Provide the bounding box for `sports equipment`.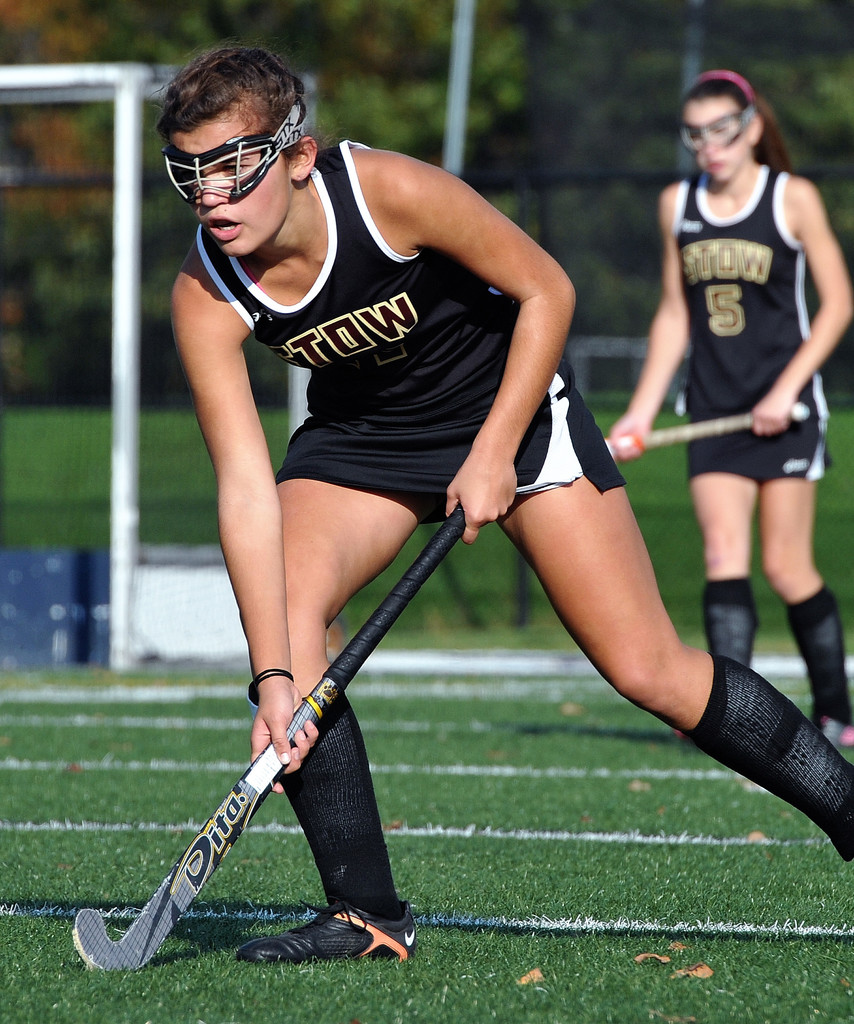
(x1=72, y1=505, x2=467, y2=975).
